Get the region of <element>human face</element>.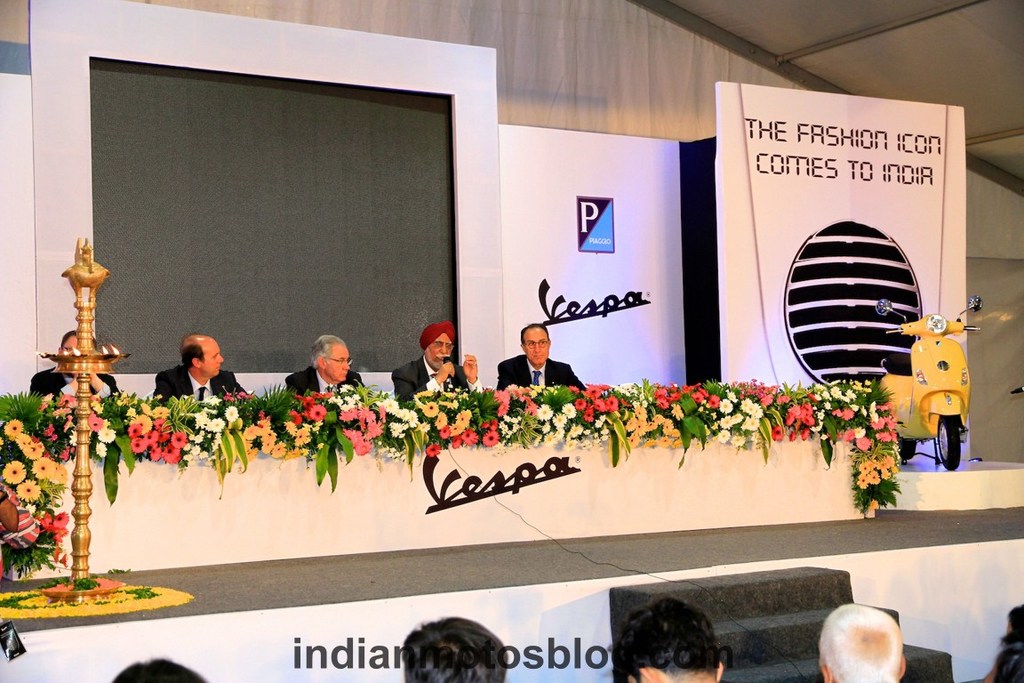
x1=325 y1=344 x2=351 y2=382.
